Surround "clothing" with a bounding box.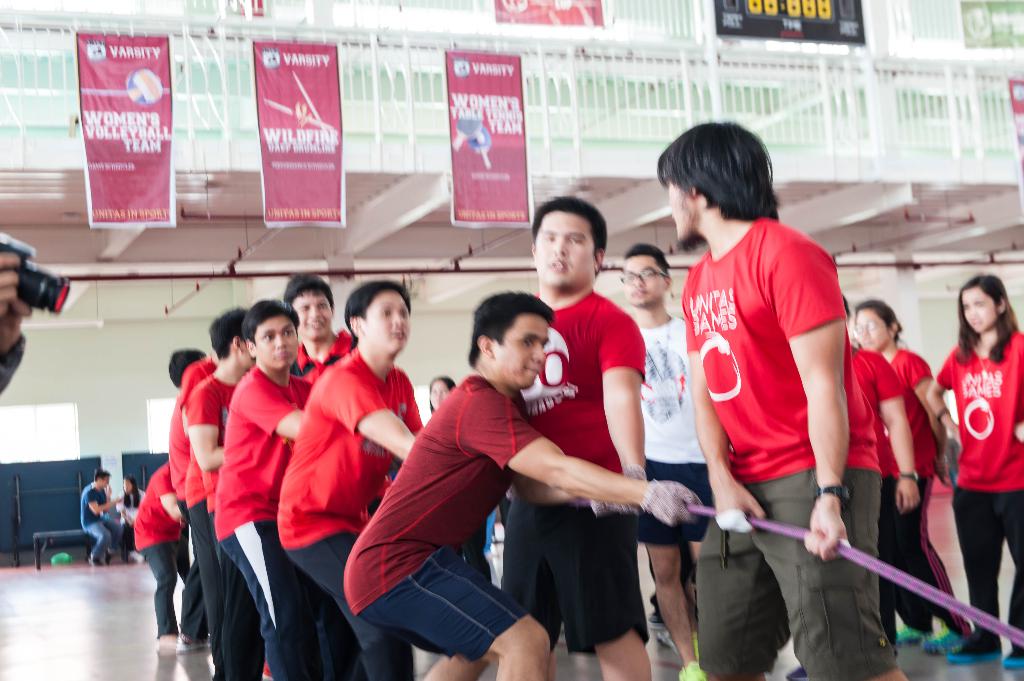
l=842, t=343, r=897, b=643.
